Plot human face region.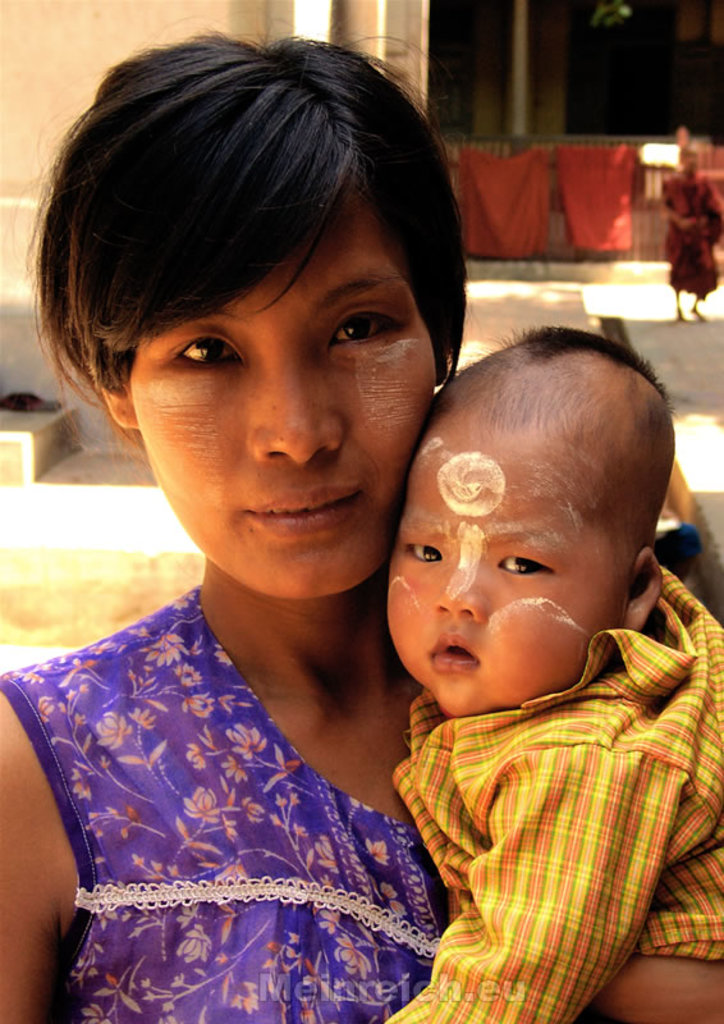
Plotted at 389, 466, 599, 723.
